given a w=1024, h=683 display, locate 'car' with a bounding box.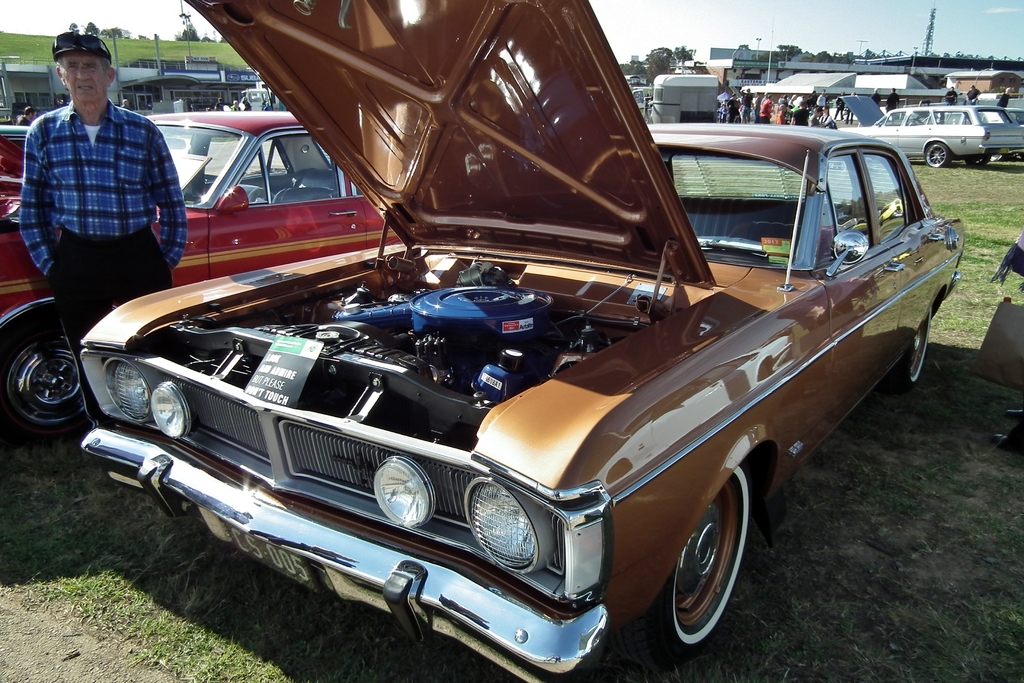
Located: (838,111,1023,175).
